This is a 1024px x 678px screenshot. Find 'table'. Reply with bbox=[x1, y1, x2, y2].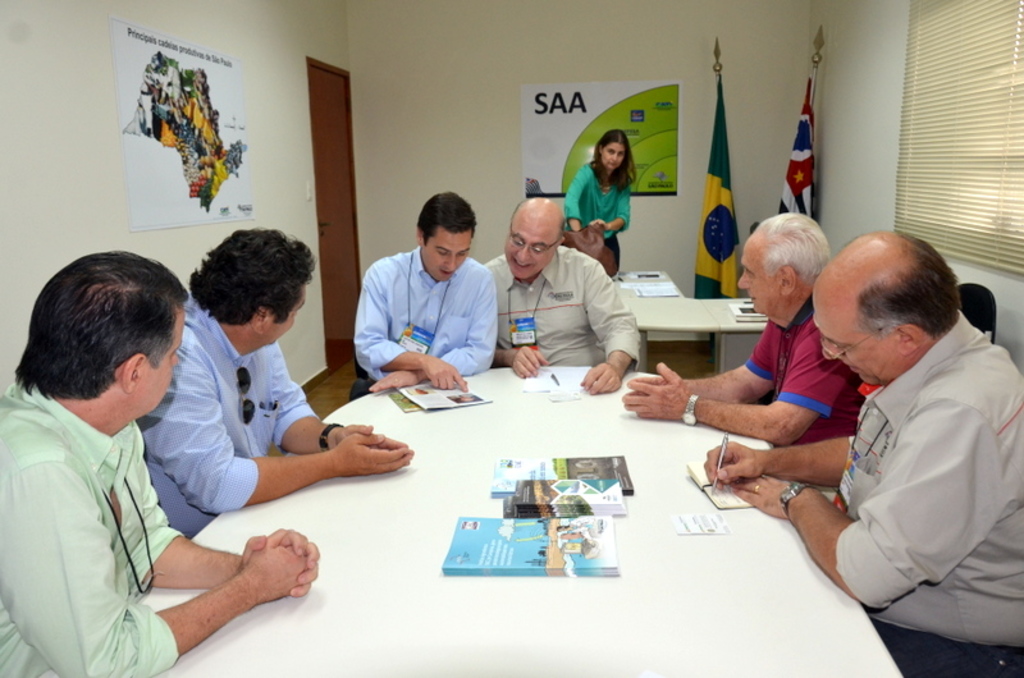
bbox=[137, 359, 909, 677].
